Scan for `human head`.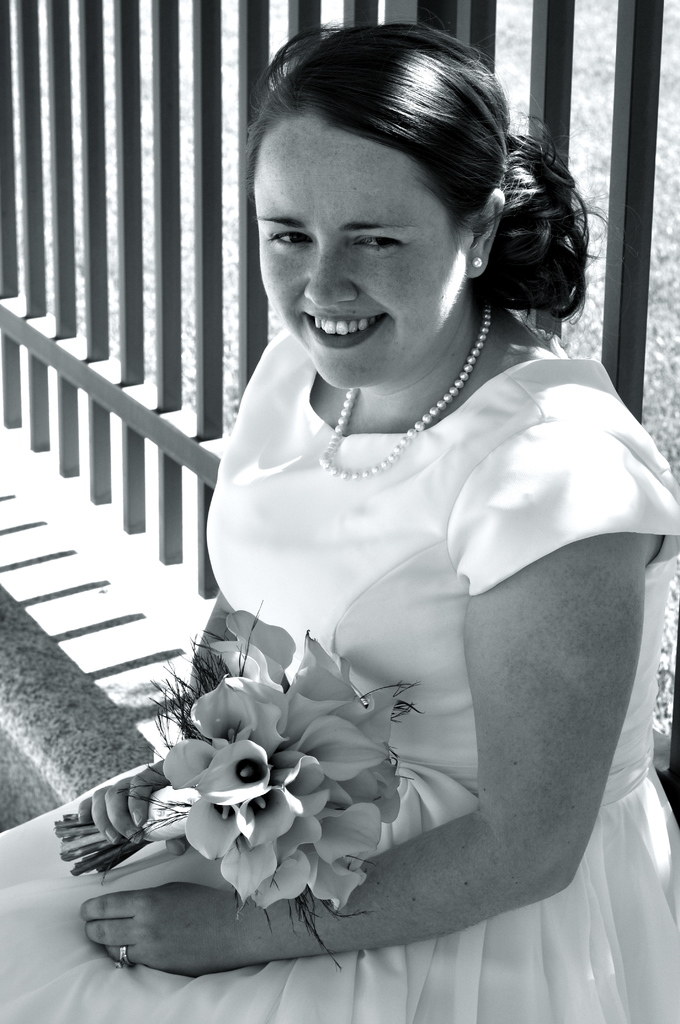
Scan result: 246, 22, 515, 385.
